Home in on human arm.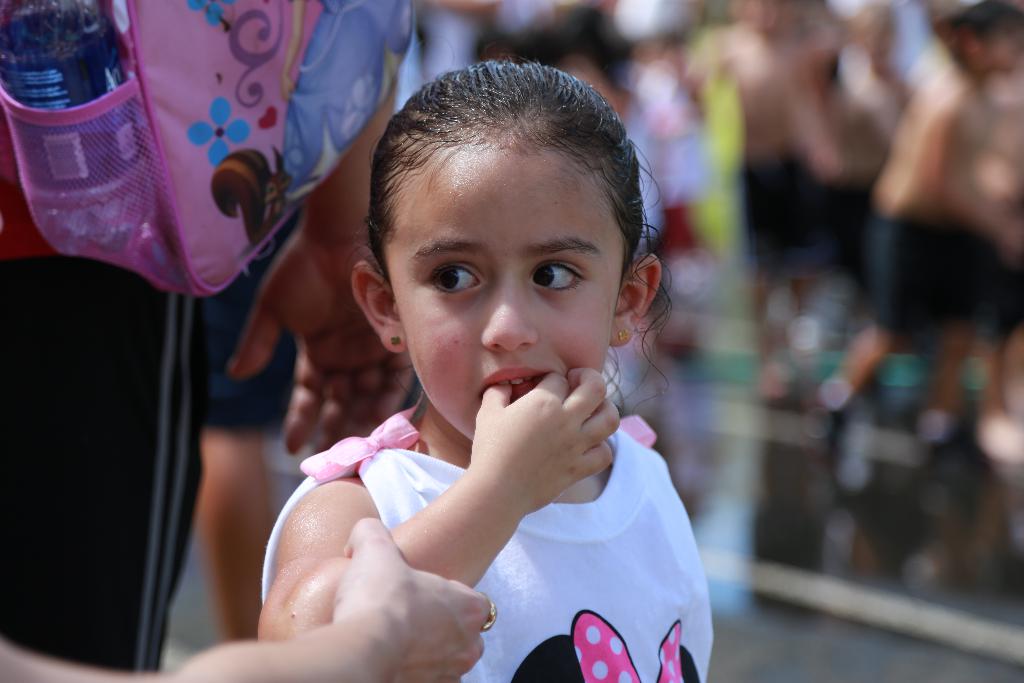
Homed in at <region>253, 379, 641, 656</region>.
